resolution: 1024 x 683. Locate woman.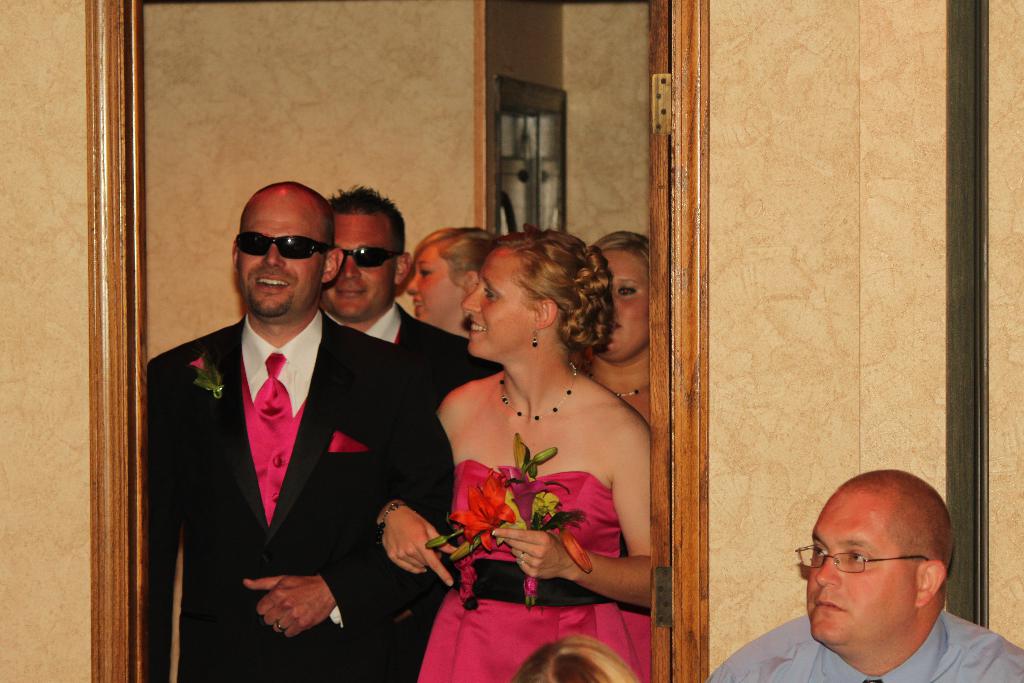
detection(406, 228, 500, 333).
